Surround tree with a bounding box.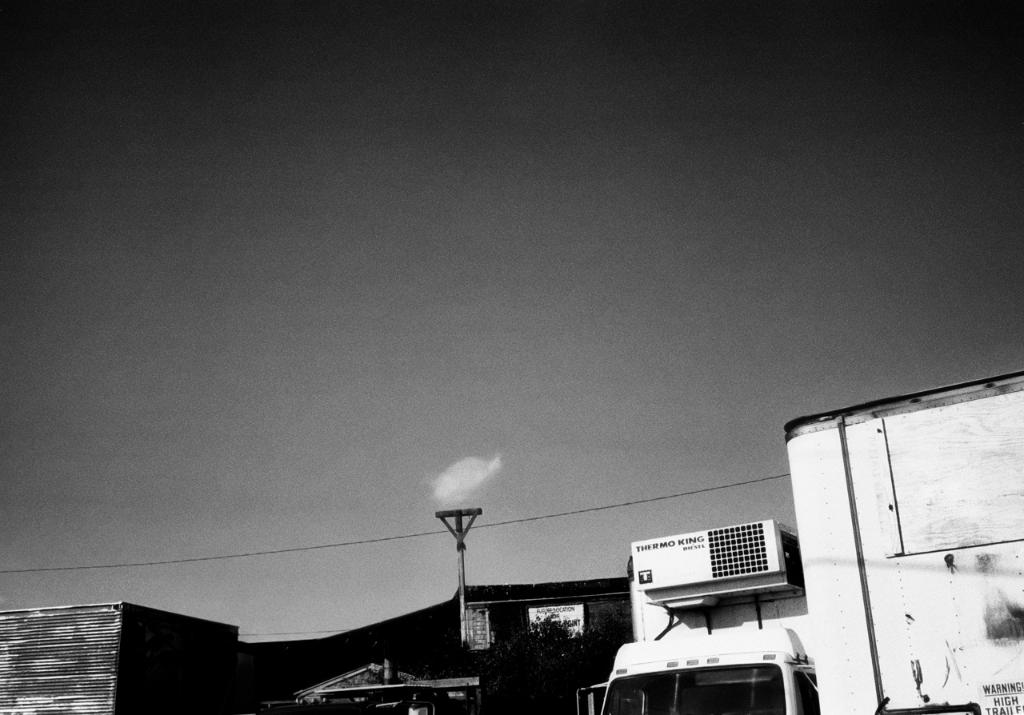
{"x1": 512, "y1": 609, "x2": 591, "y2": 684}.
